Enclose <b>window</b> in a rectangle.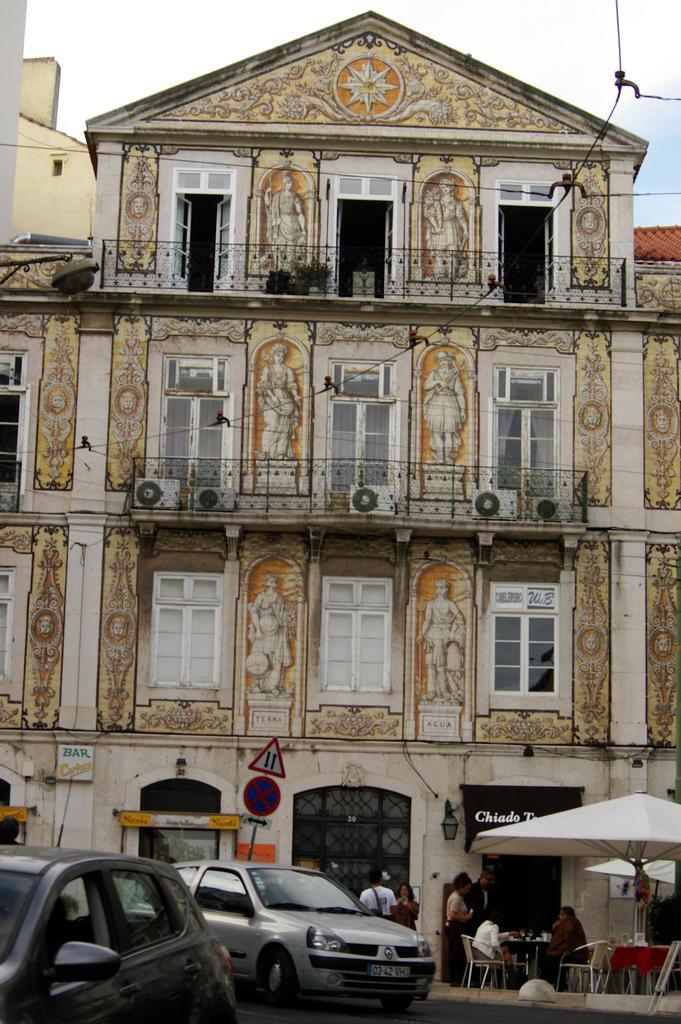
detection(0, 347, 27, 509).
